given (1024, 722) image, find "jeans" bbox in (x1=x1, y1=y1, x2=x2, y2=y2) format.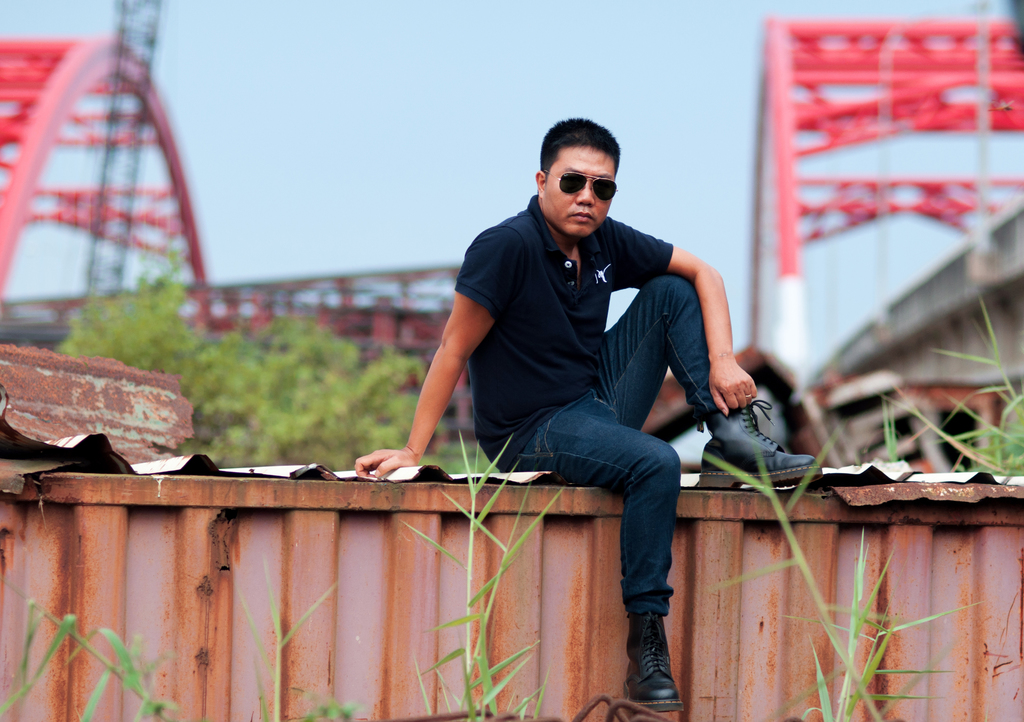
(x1=518, y1=274, x2=717, y2=613).
